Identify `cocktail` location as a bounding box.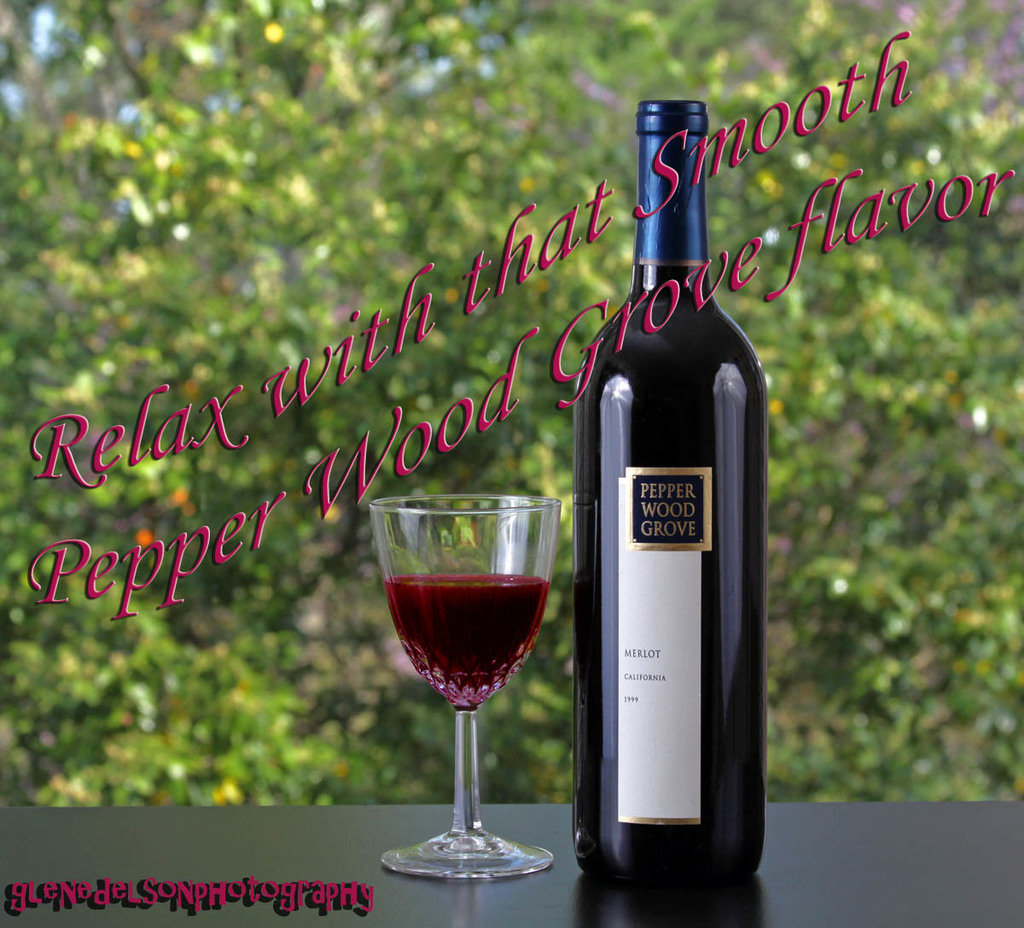
[x1=370, y1=491, x2=558, y2=883].
